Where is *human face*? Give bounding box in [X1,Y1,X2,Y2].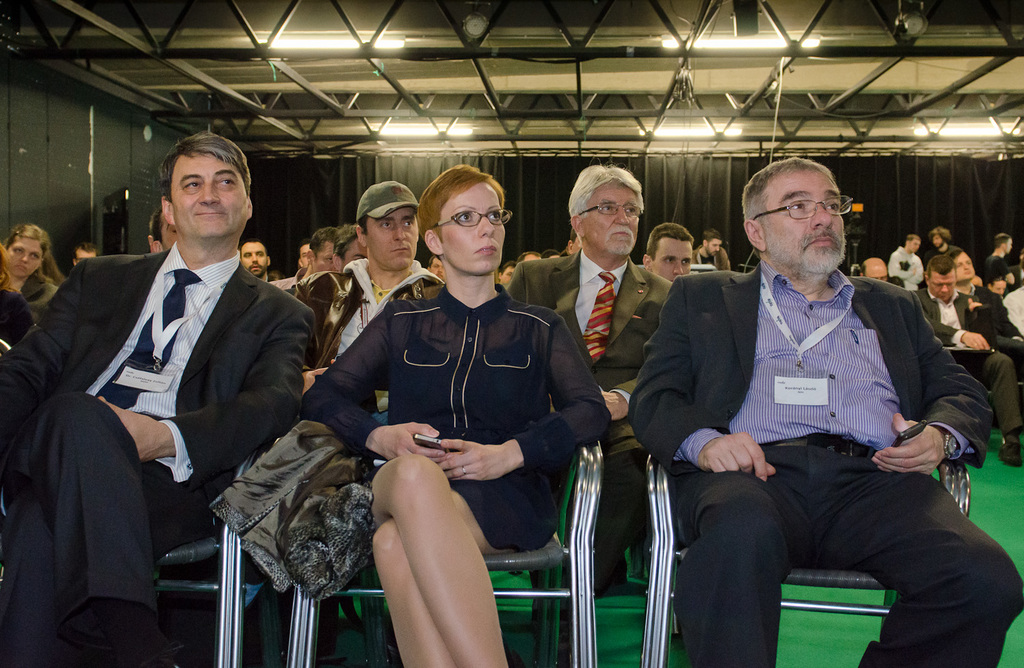
[240,243,266,273].
